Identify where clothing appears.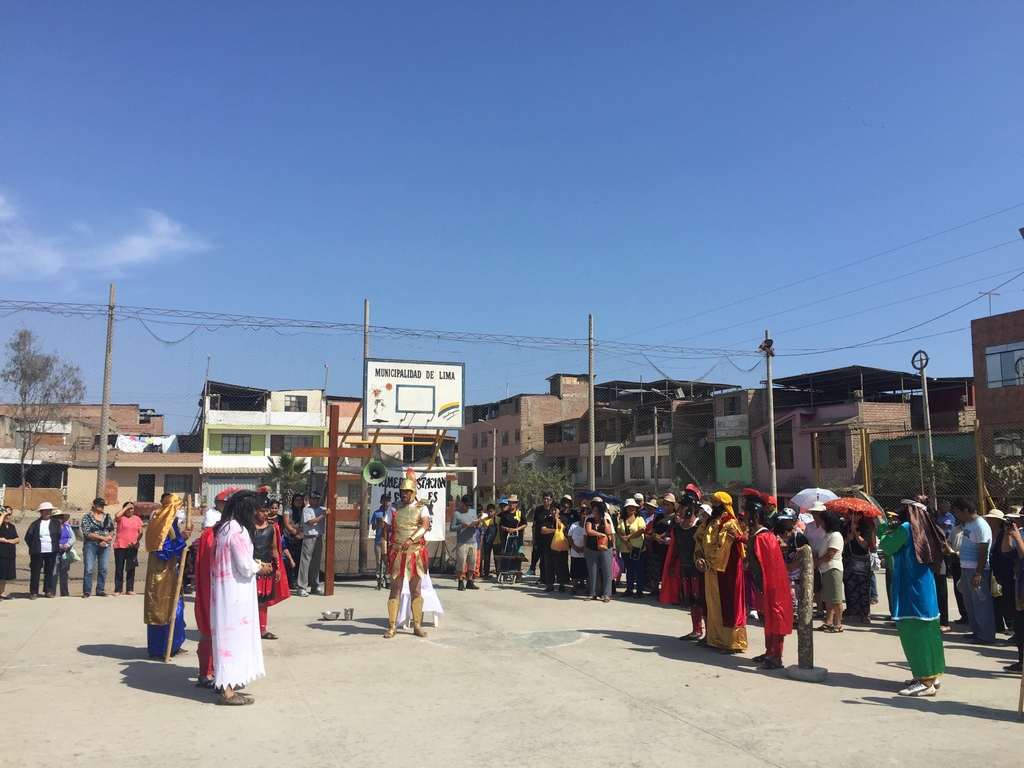
Appears at [left=250, top=518, right=289, bottom=634].
